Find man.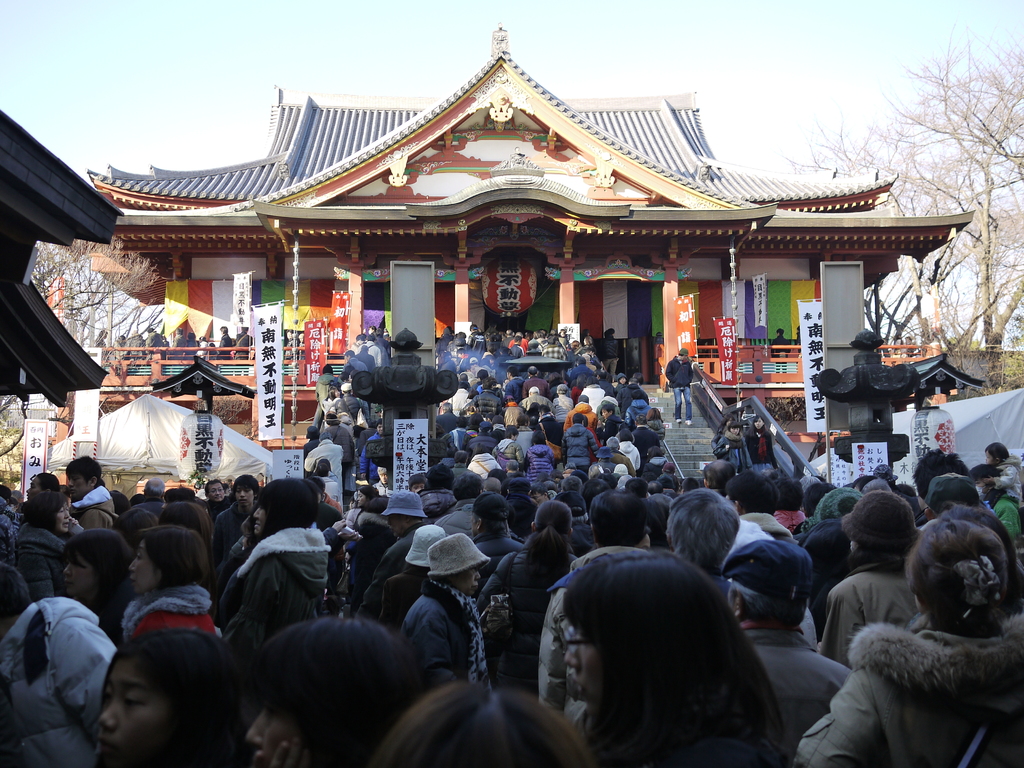
locate(64, 449, 117, 533).
